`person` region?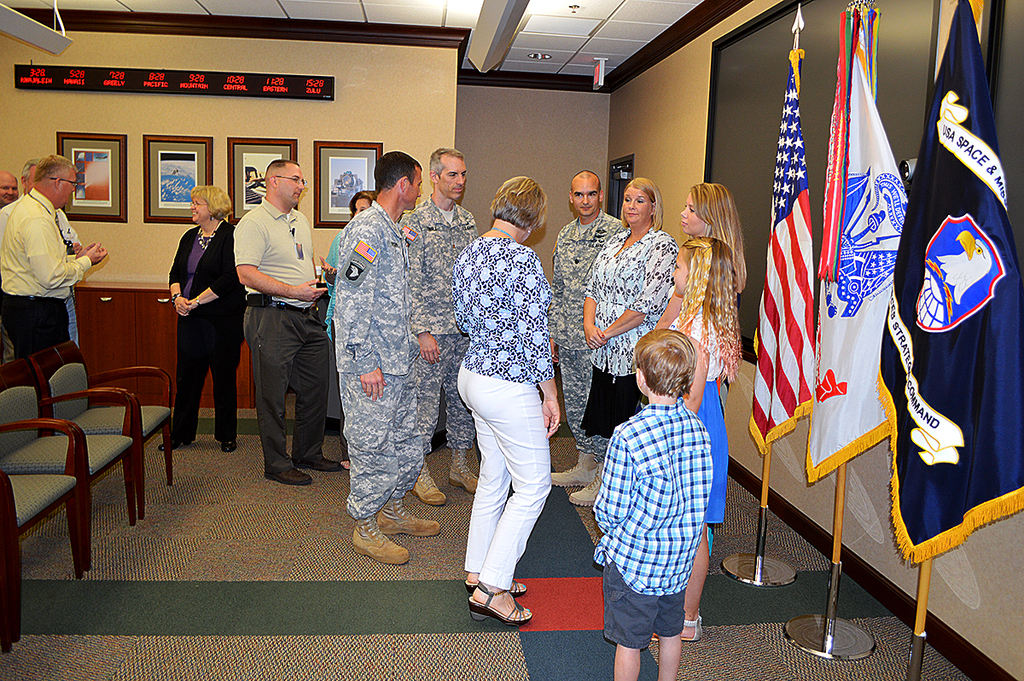
[0, 155, 108, 350]
